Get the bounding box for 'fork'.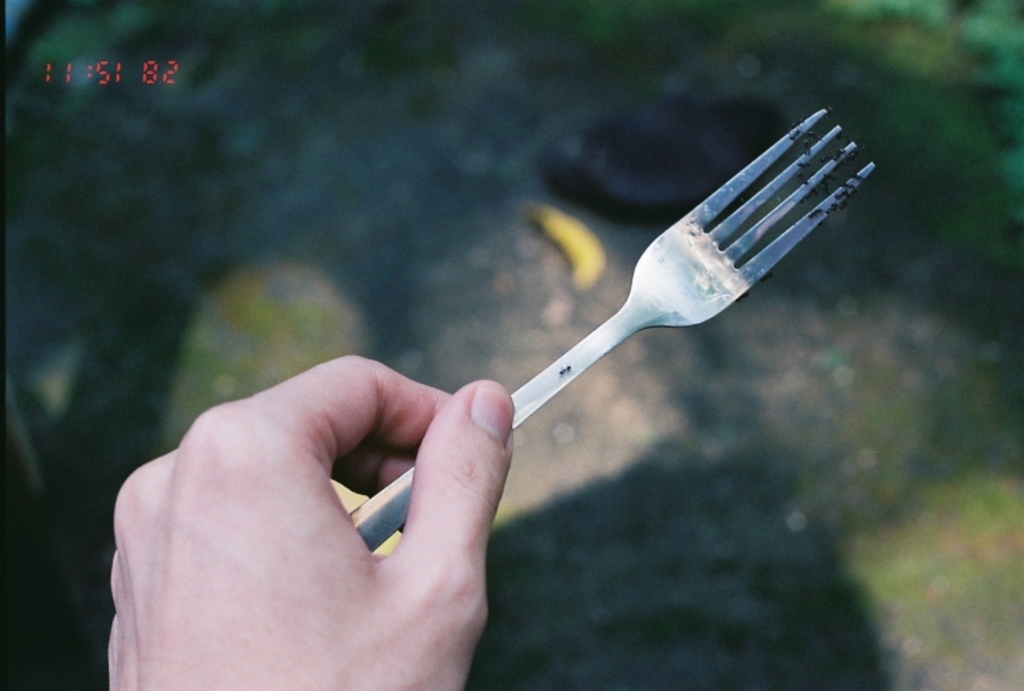
pyautogui.locateOnScreen(349, 110, 874, 552).
